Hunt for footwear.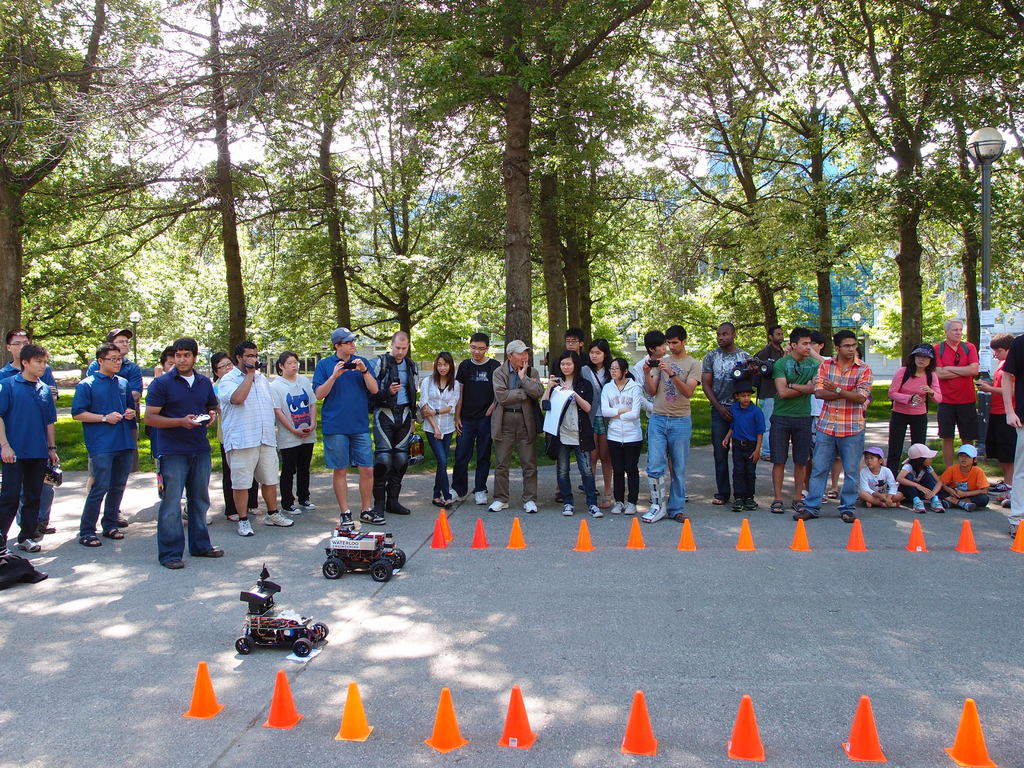
Hunted down at pyautogui.locateOnScreen(781, 506, 815, 523).
